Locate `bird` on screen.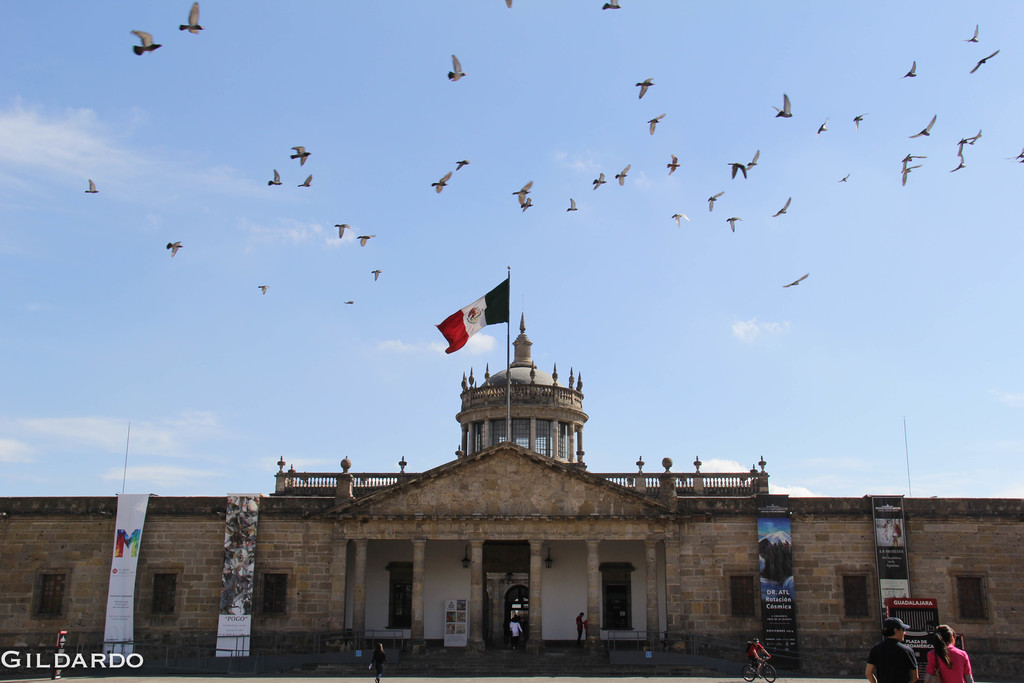
On screen at <box>432,168,454,193</box>.
